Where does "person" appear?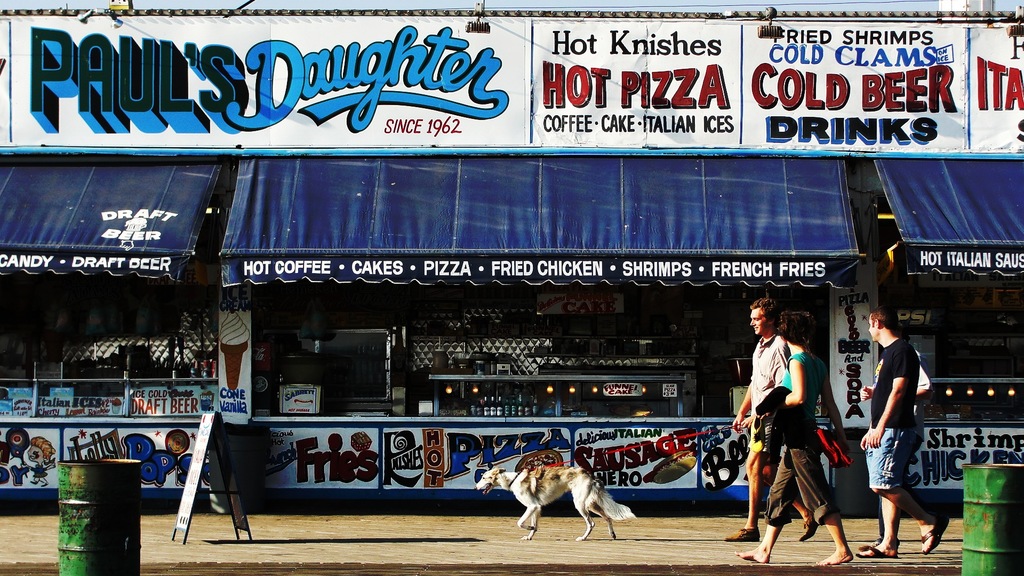
Appears at {"x1": 728, "y1": 292, "x2": 795, "y2": 541}.
